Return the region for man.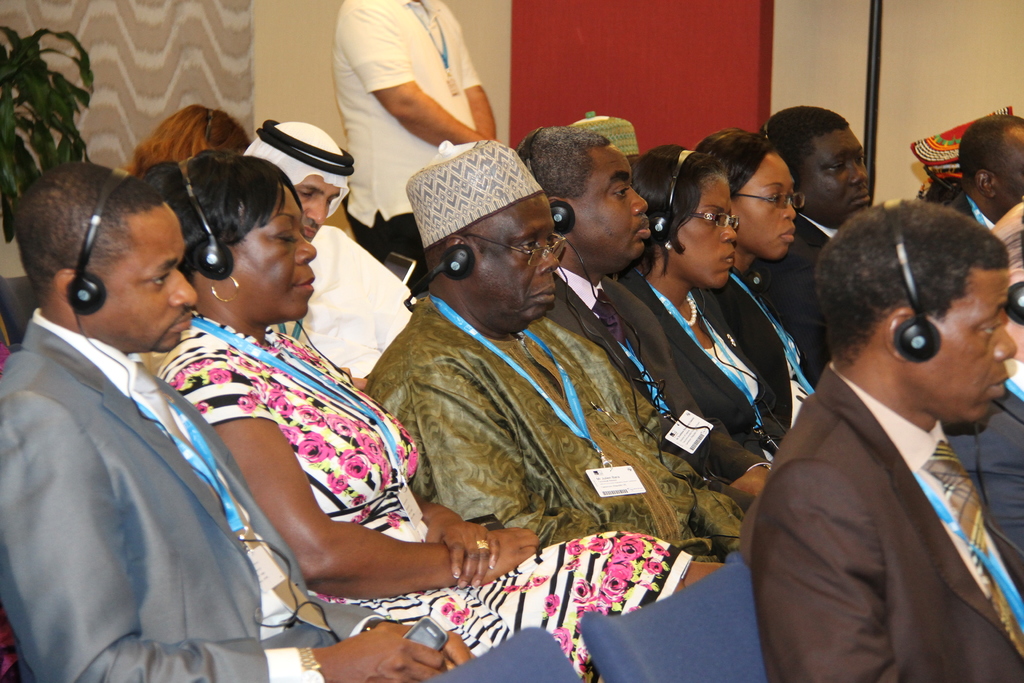
region(751, 97, 890, 397).
